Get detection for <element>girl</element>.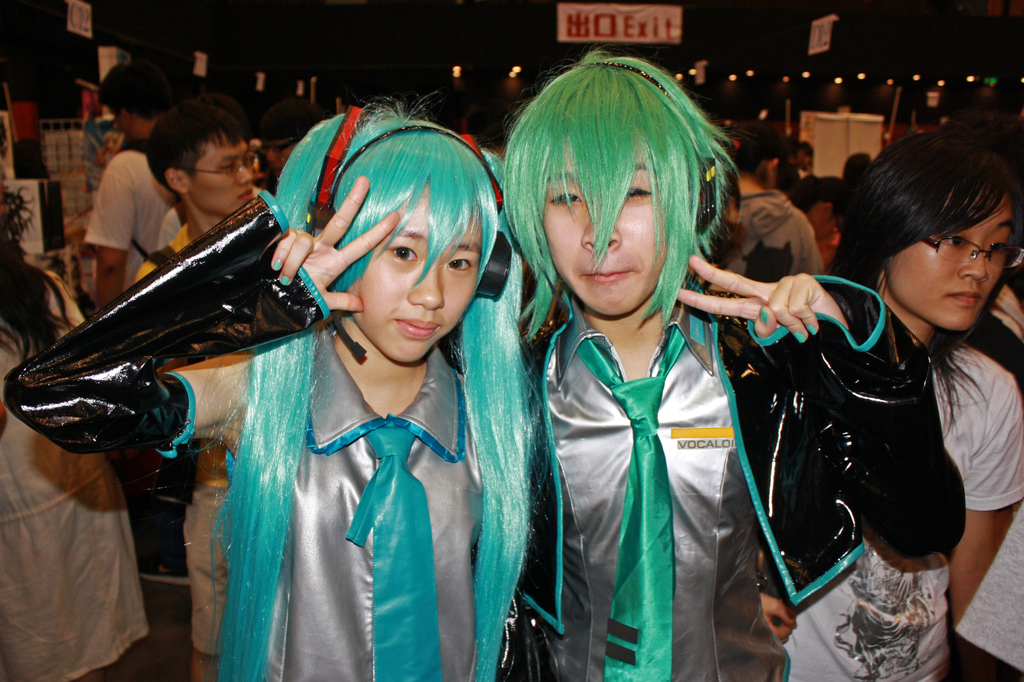
Detection: 4,93,551,681.
